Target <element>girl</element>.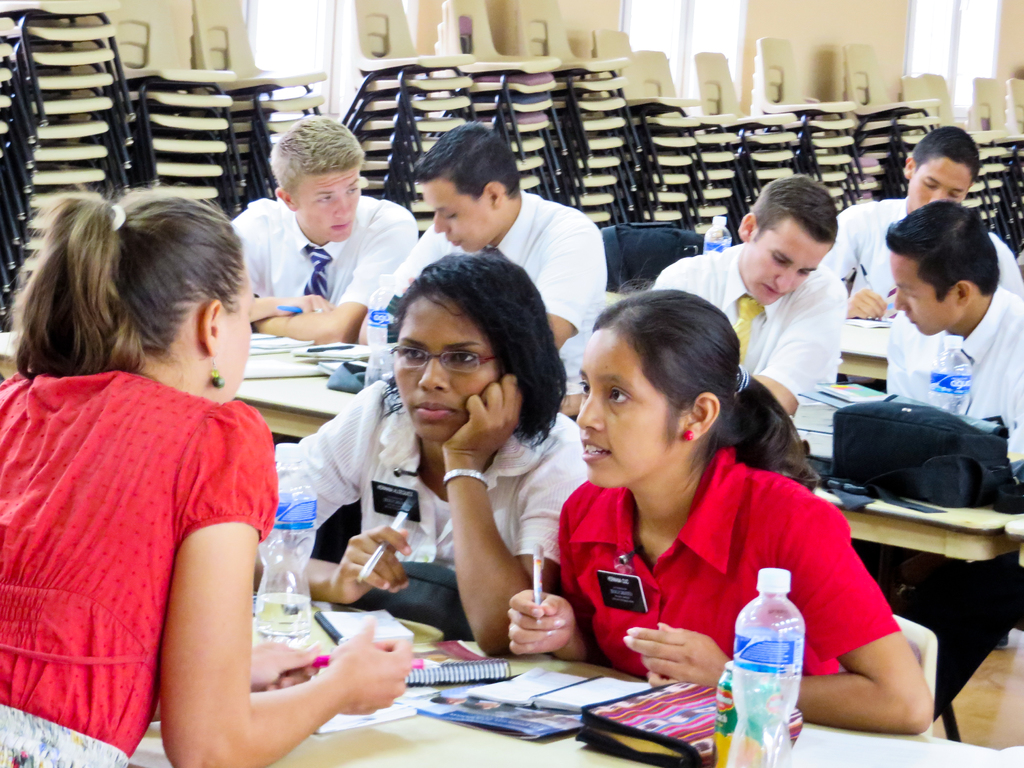
Target region: box(506, 280, 939, 735).
